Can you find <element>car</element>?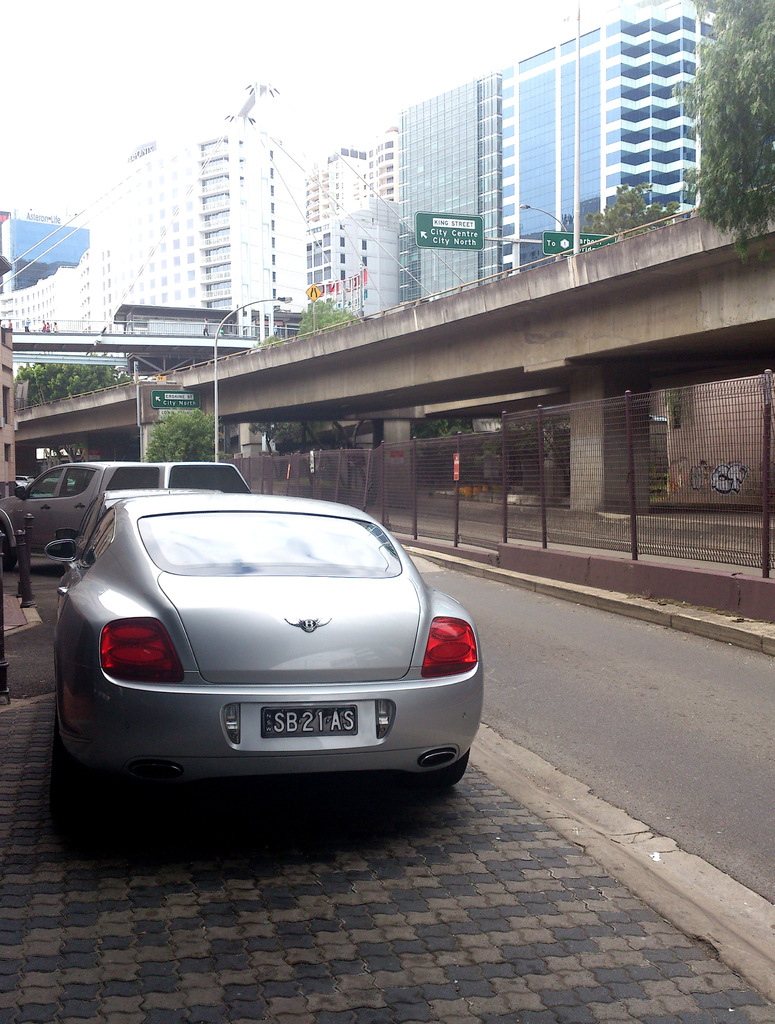
Yes, bounding box: box(40, 488, 487, 829).
